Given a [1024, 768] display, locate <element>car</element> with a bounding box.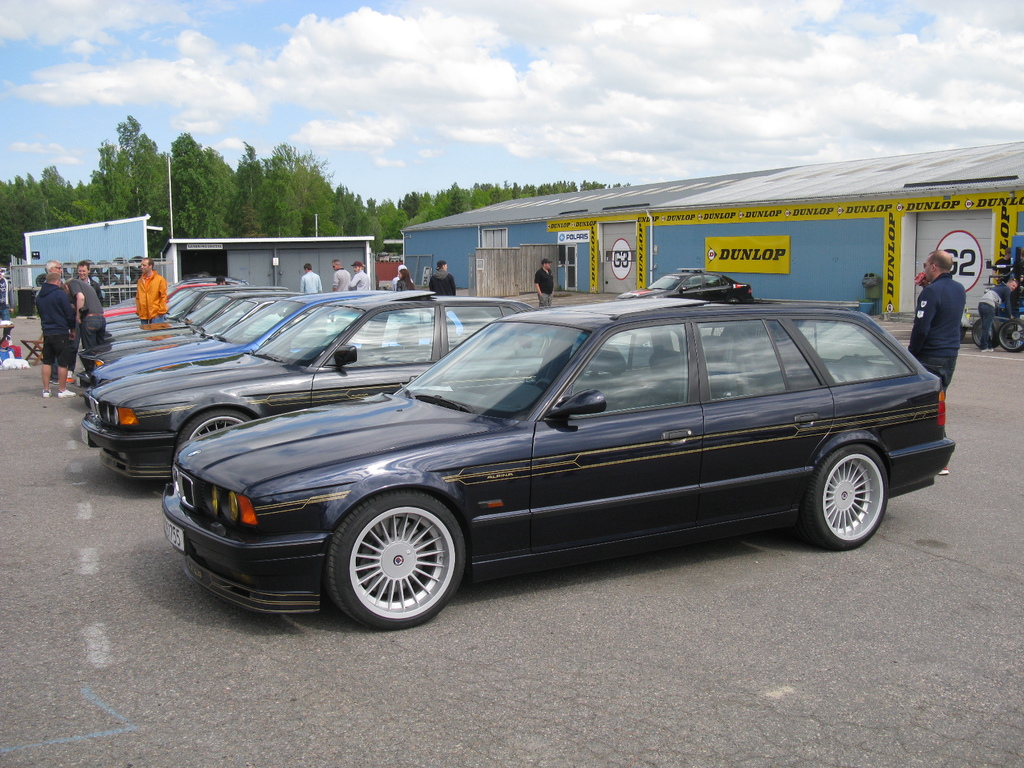
Located: {"x1": 143, "y1": 304, "x2": 945, "y2": 628}.
